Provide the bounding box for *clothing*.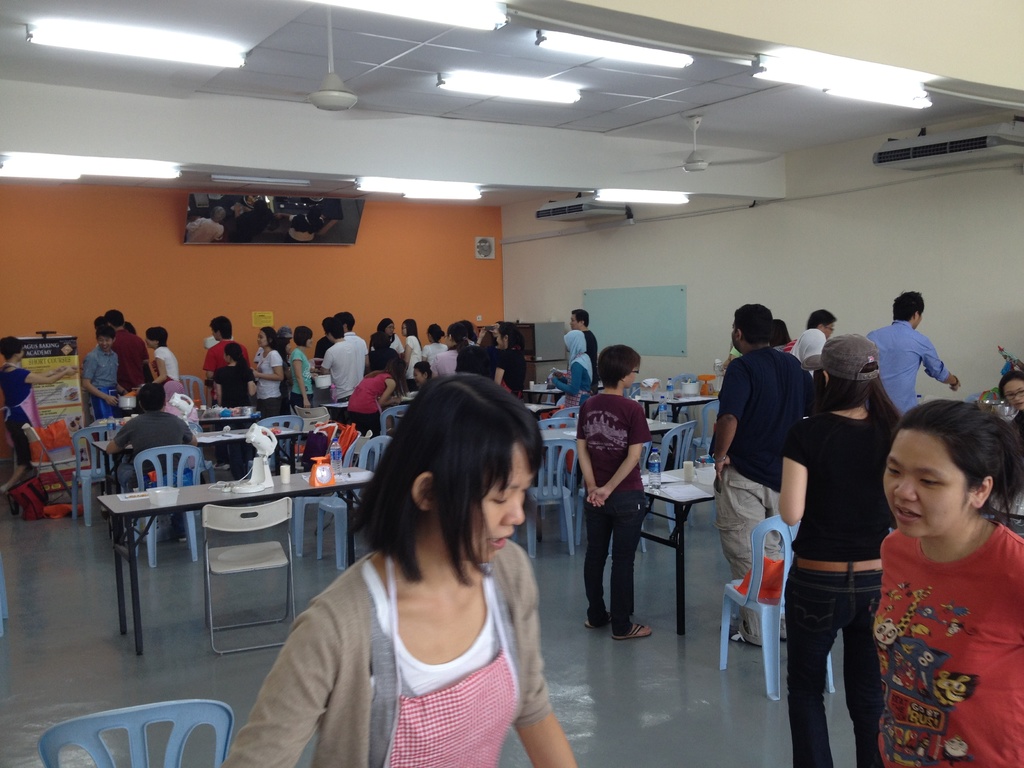
[x1=576, y1=390, x2=640, y2=636].
